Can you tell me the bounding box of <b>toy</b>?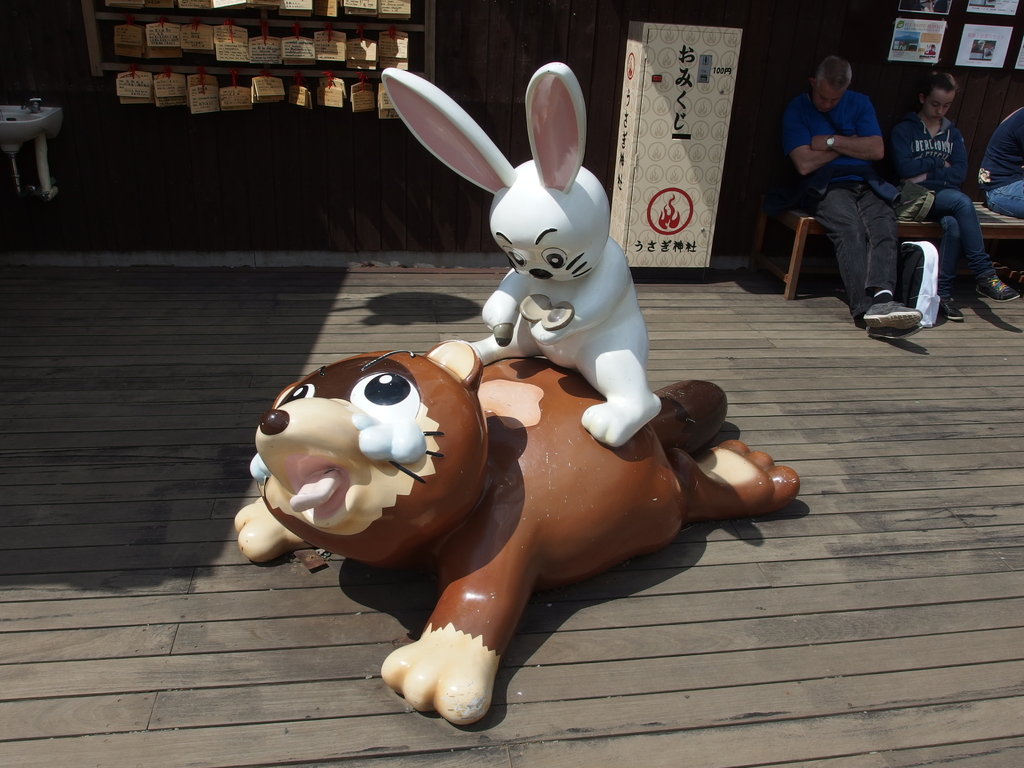
<bbox>234, 63, 799, 728</bbox>.
